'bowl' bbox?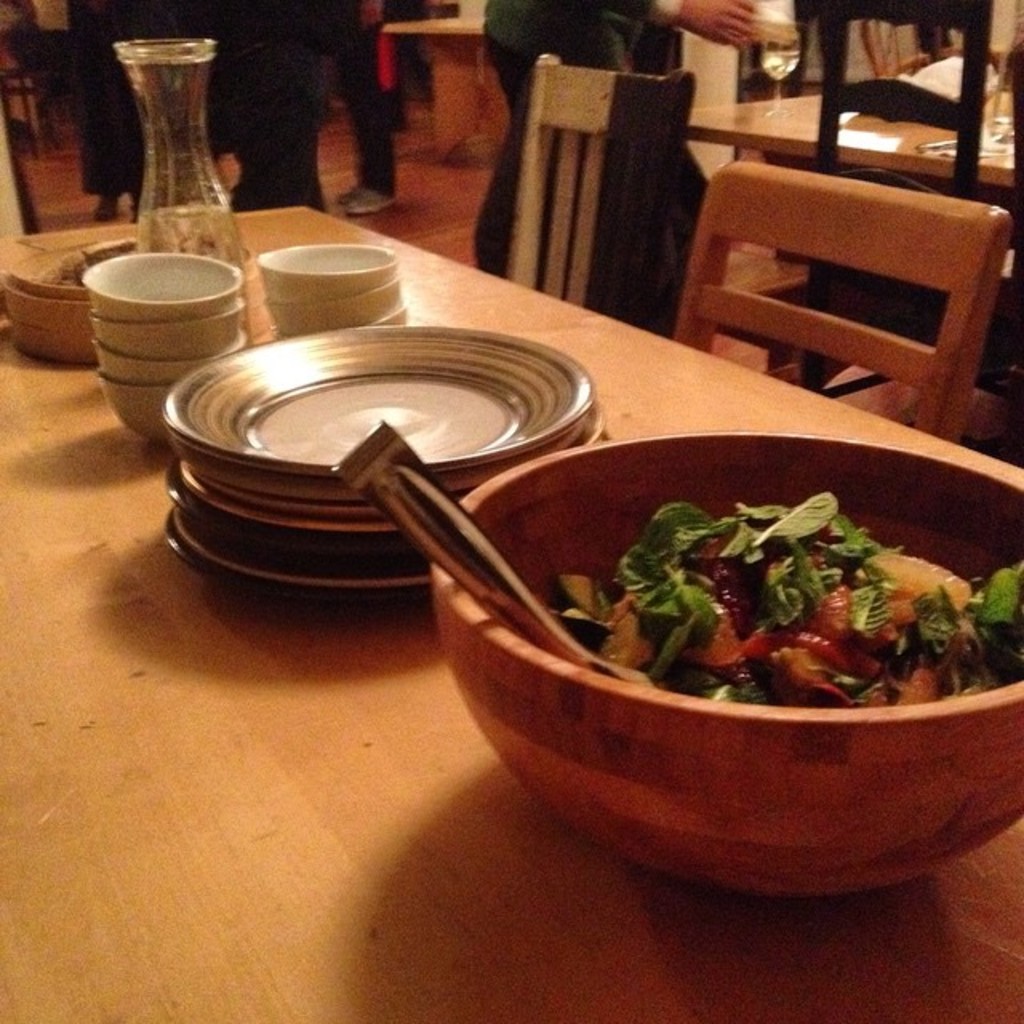
[262, 243, 395, 301]
